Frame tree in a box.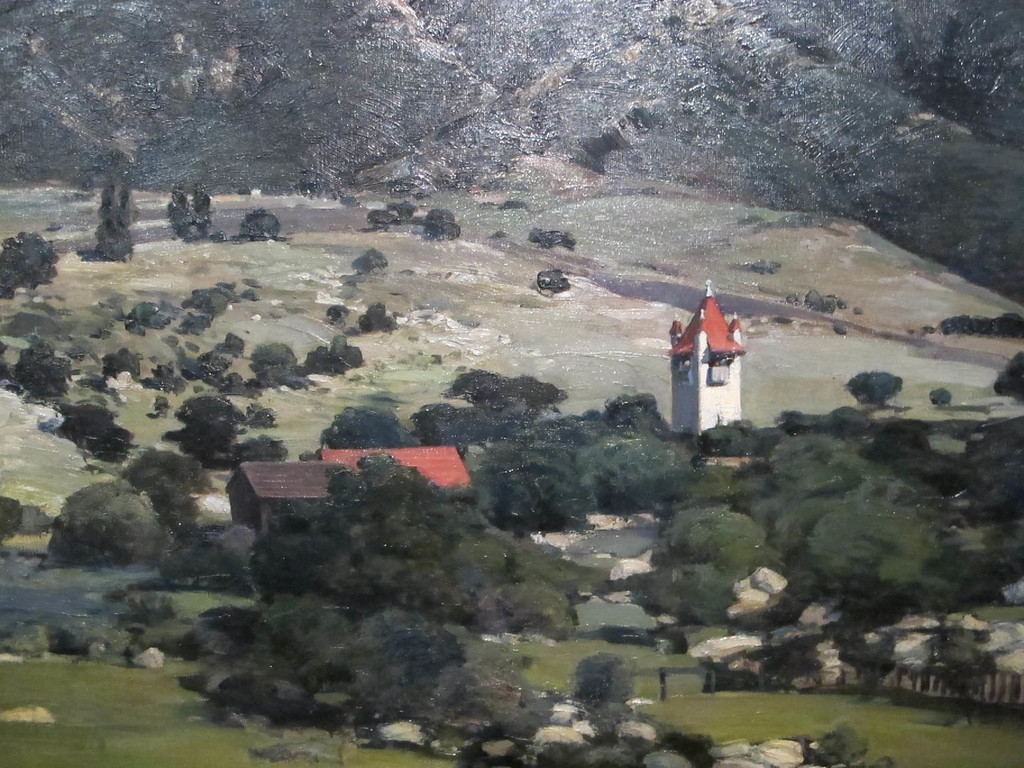
[225, 425, 298, 470].
